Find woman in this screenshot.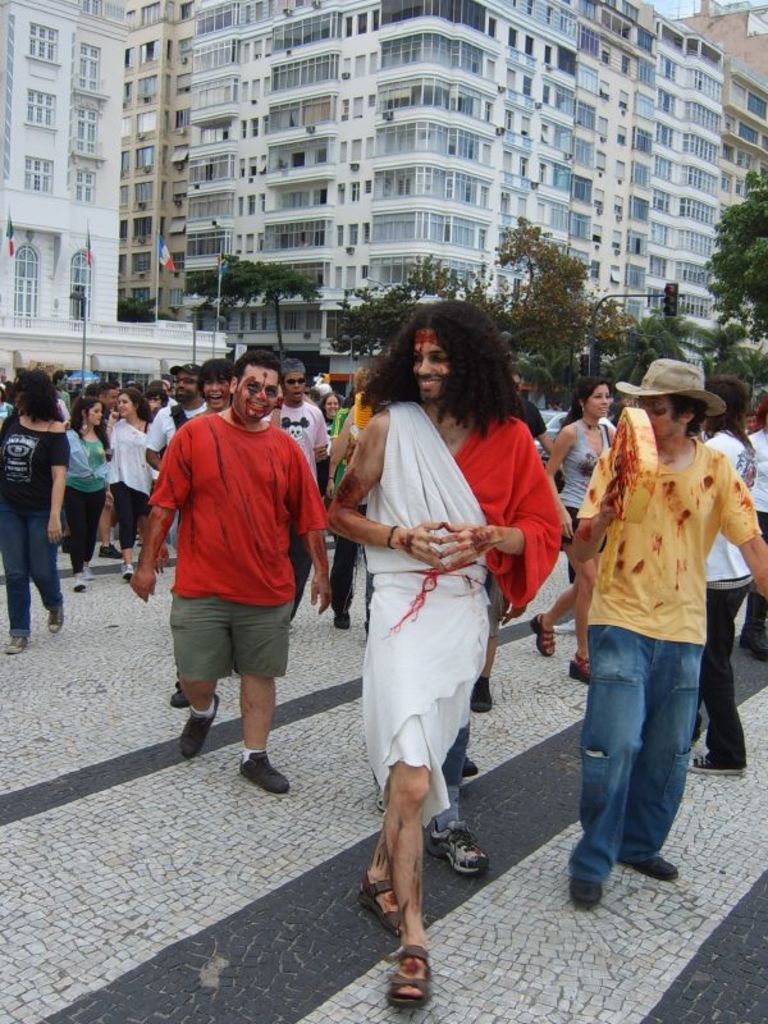
The bounding box for woman is 323:398:334:420.
